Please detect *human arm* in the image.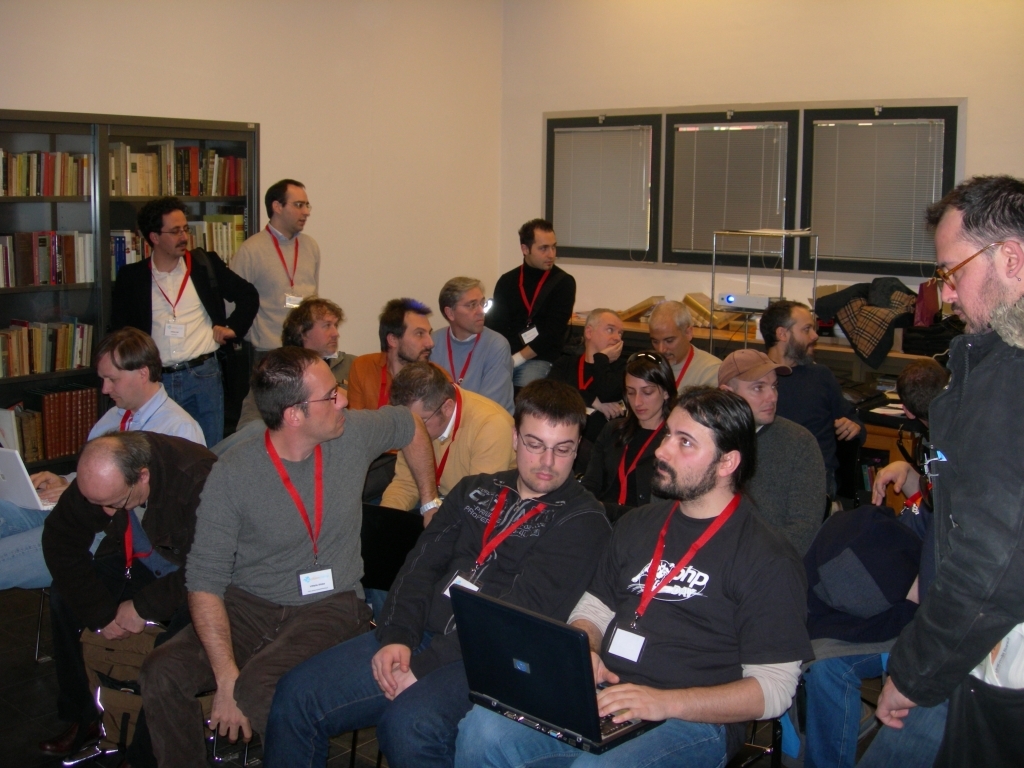
crop(870, 352, 1022, 729).
